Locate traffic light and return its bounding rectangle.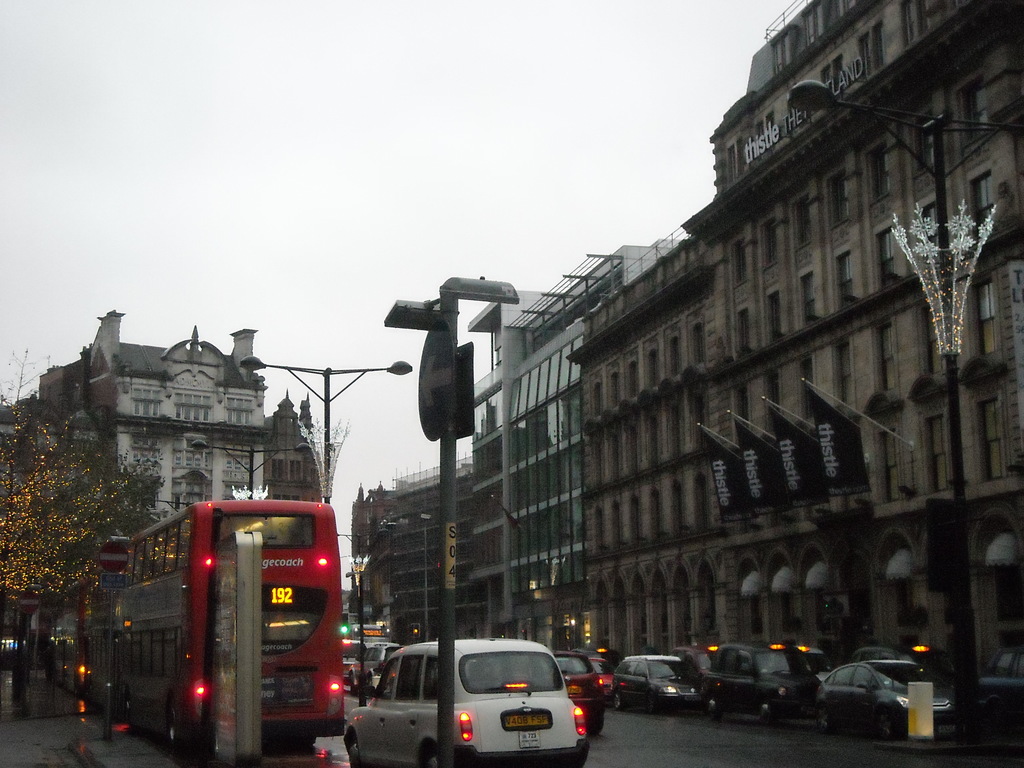
{"left": 341, "top": 614, "right": 349, "bottom": 636}.
